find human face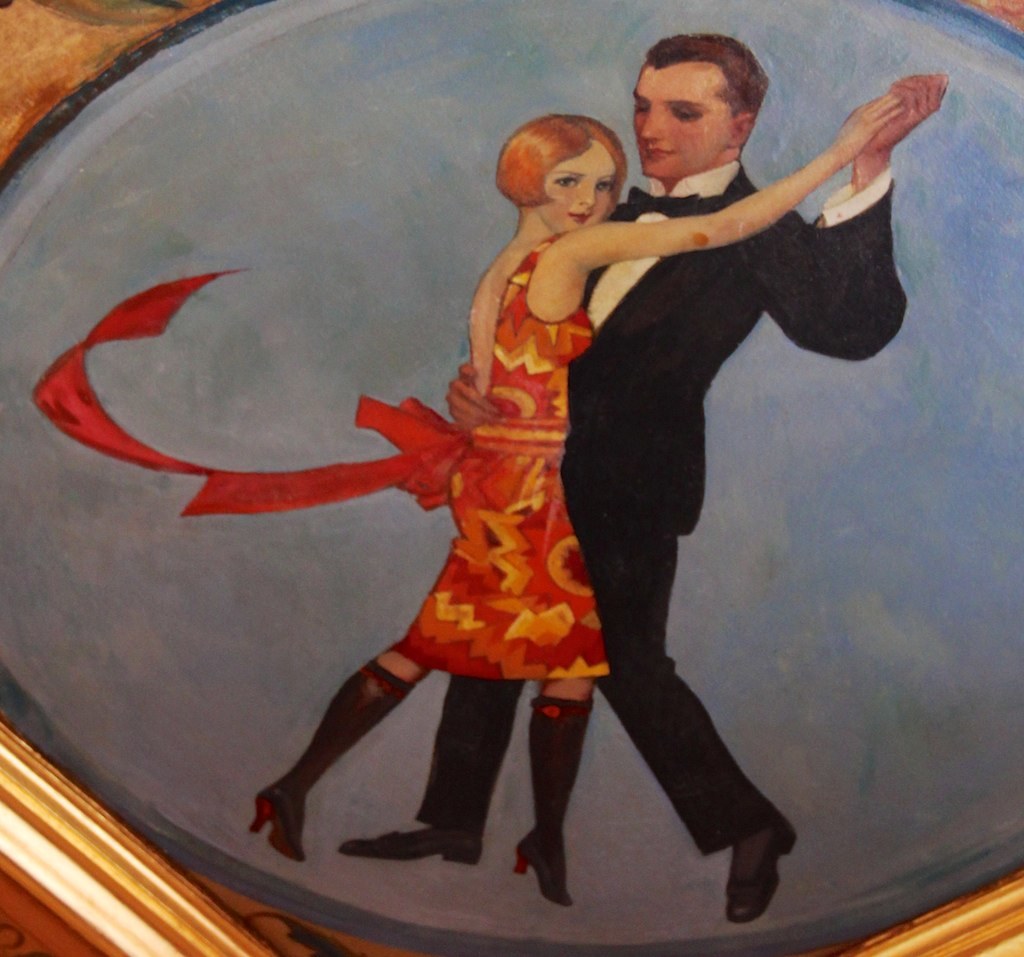
[left=628, top=62, right=736, bottom=174]
